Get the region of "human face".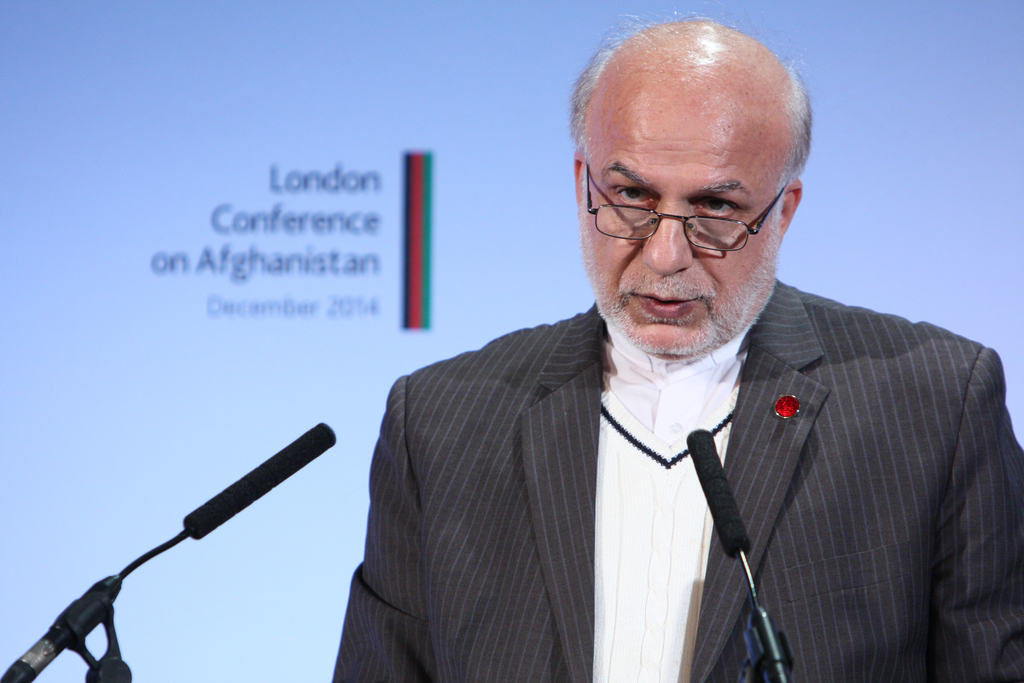
Rect(582, 73, 779, 359).
